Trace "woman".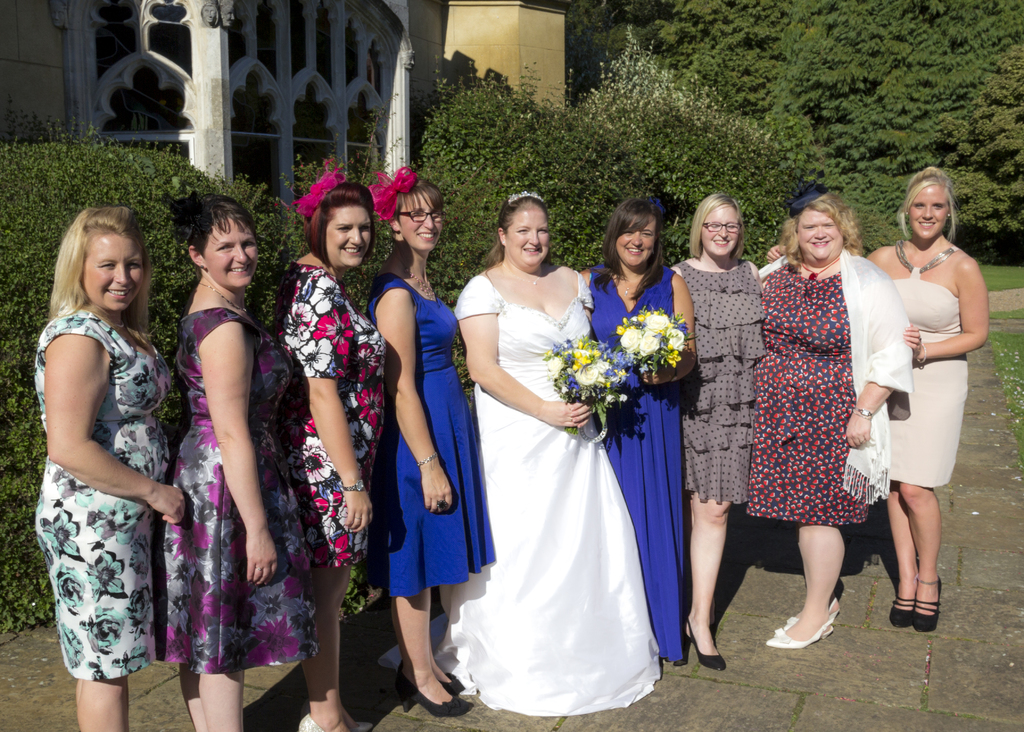
Traced to 166/190/321/731.
